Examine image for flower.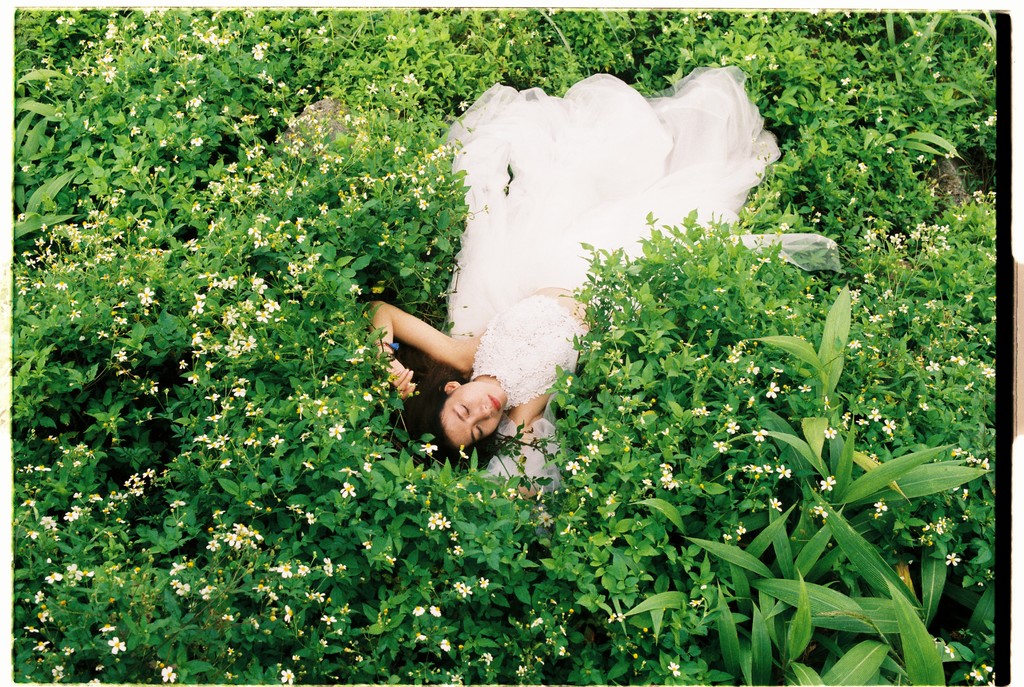
Examination result: crop(102, 625, 111, 630).
